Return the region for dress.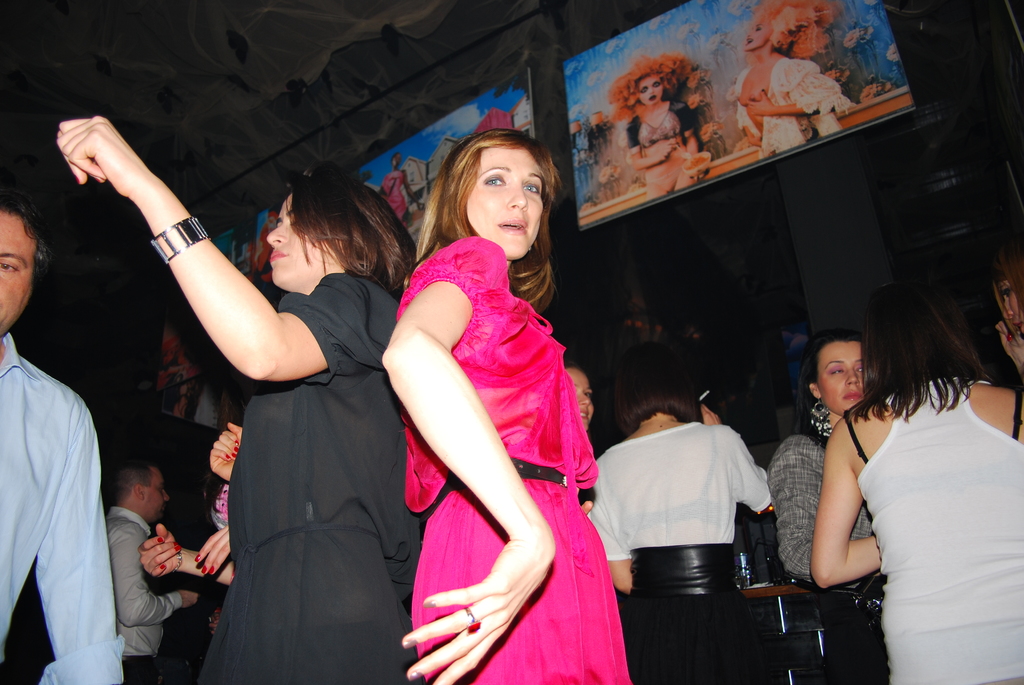
x1=192, y1=258, x2=404, y2=684.
